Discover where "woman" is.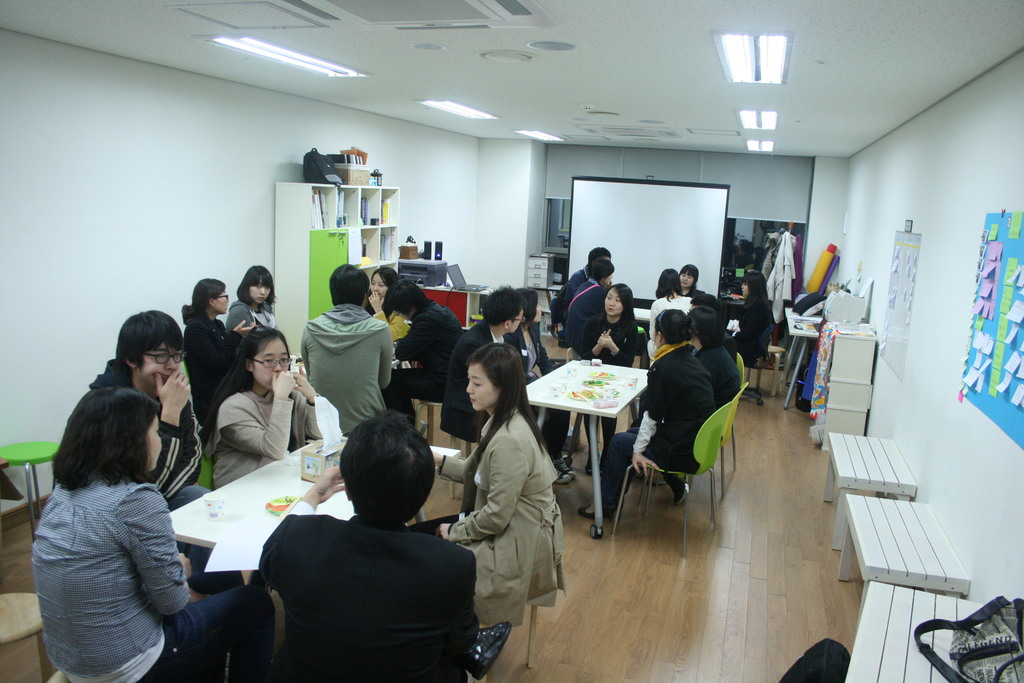
Discovered at 646,268,694,353.
